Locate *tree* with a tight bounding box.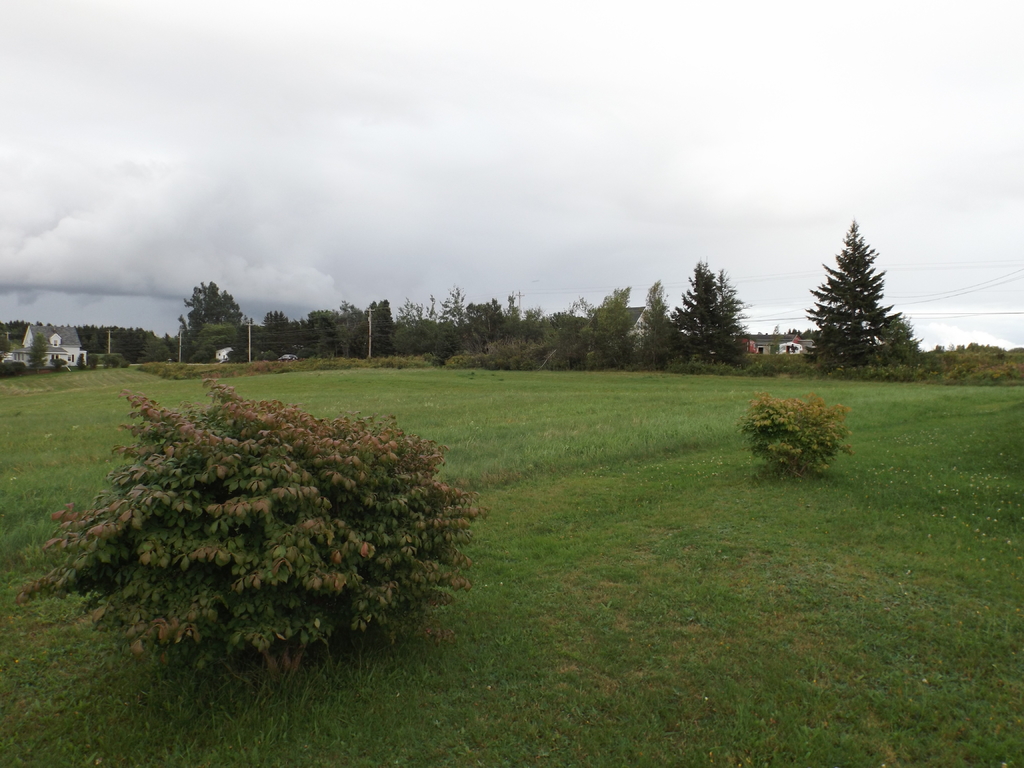
Rect(362, 296, 390, 349).
